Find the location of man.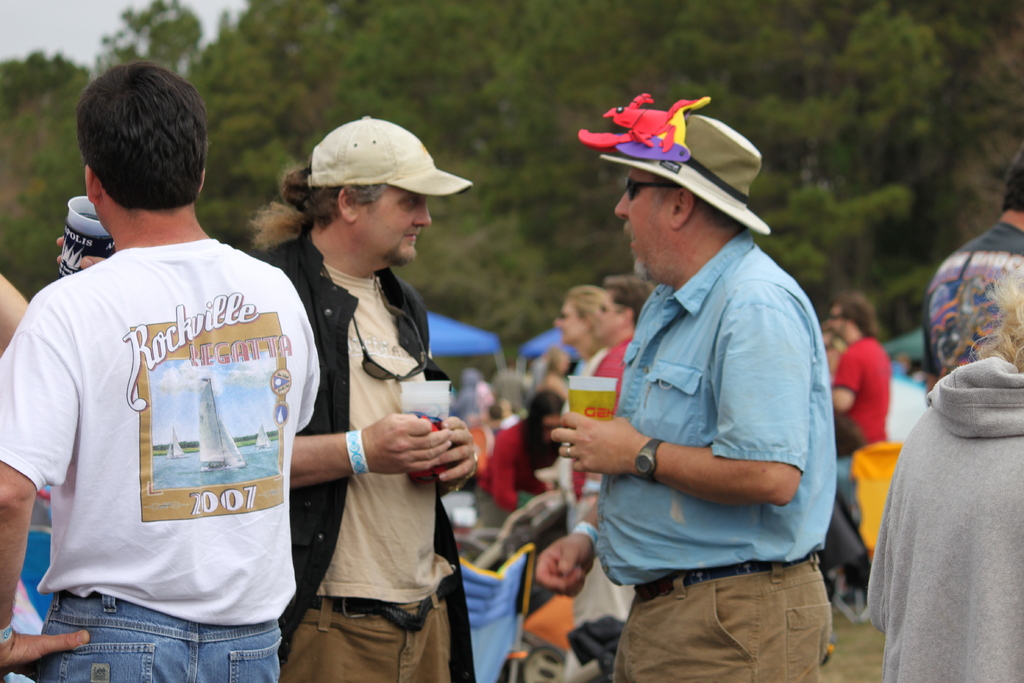
Location: box=[919, 148, 1023, 411].
